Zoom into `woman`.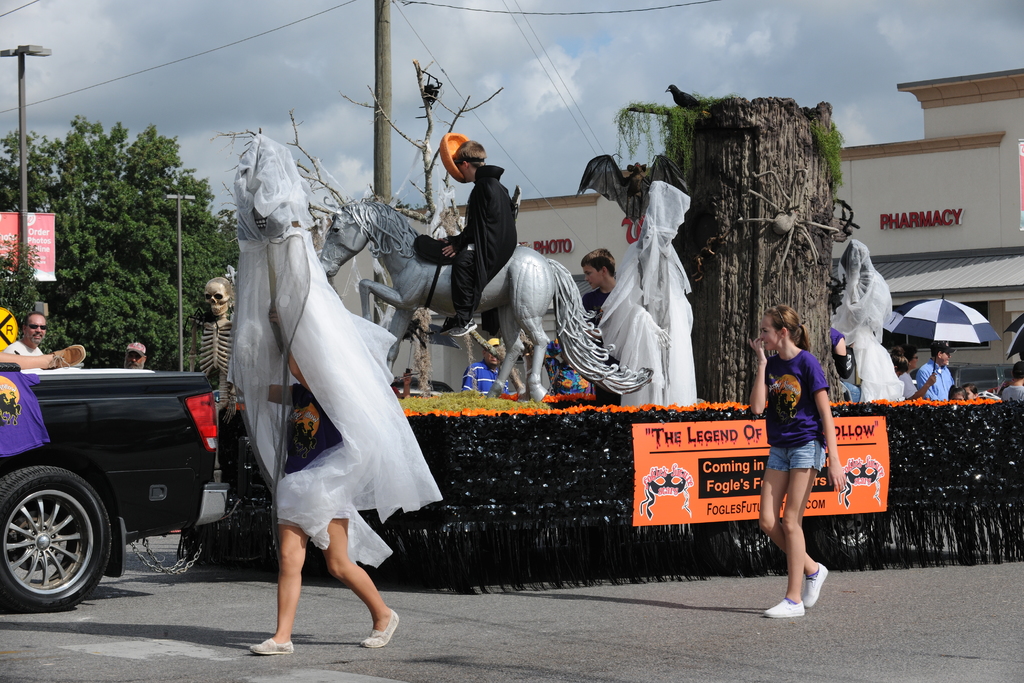
Zoom target: <region>891, 346, 938, 397</region>.
